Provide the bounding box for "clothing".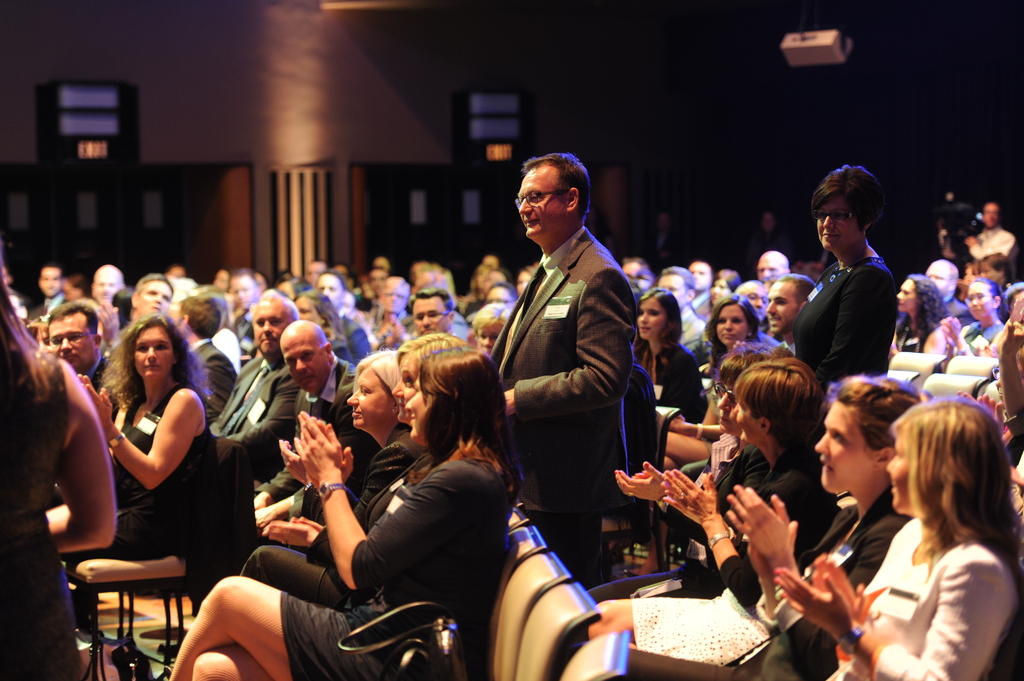
257/360/356/487.
